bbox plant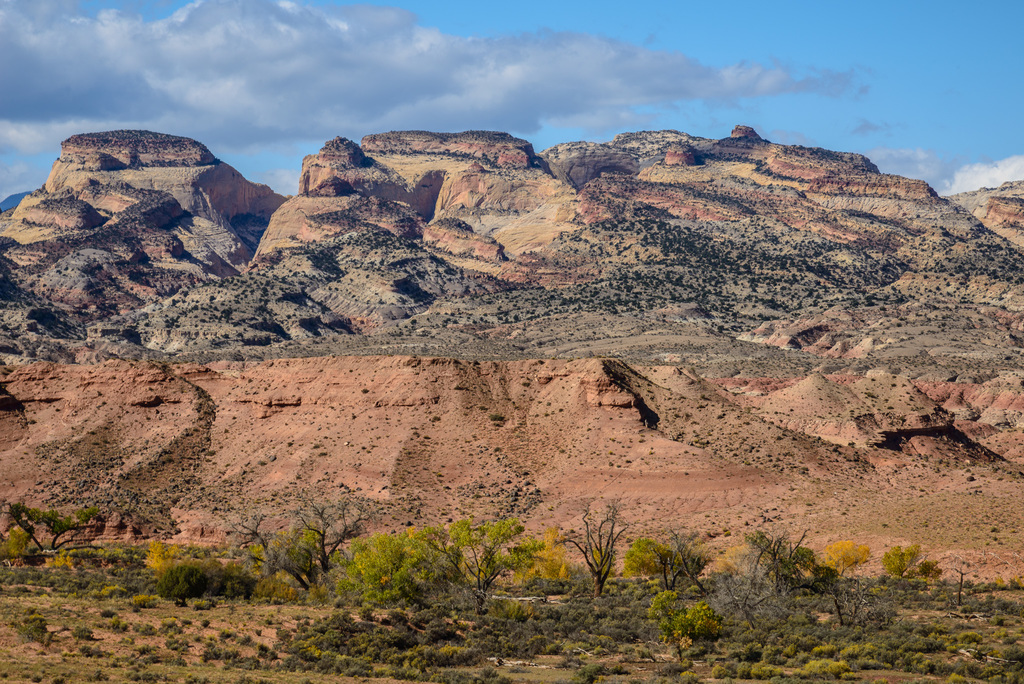
[x1=154, y1=562, x2=212, y2=606]
